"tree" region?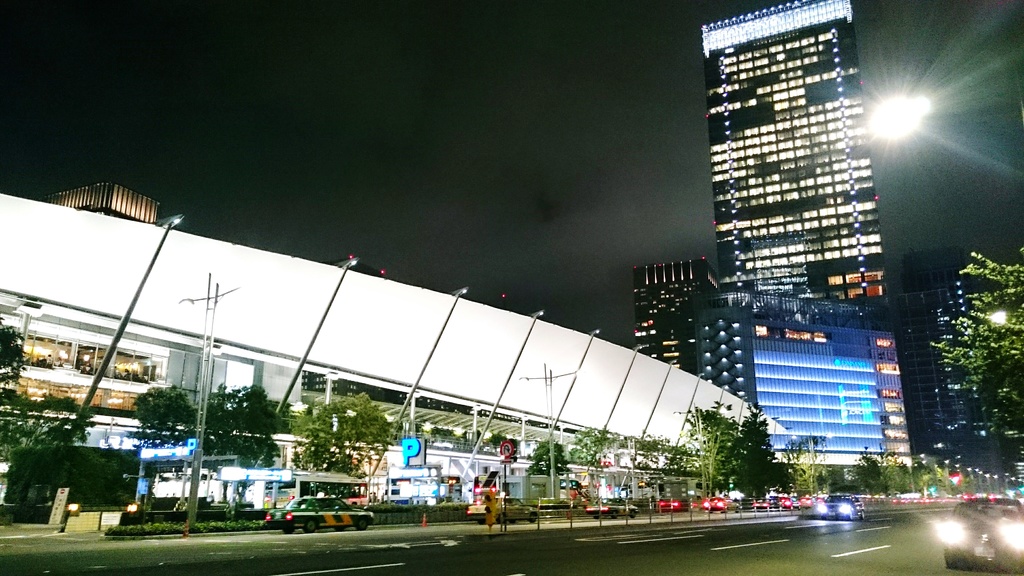
bbox(564, 424, 610, 502)
